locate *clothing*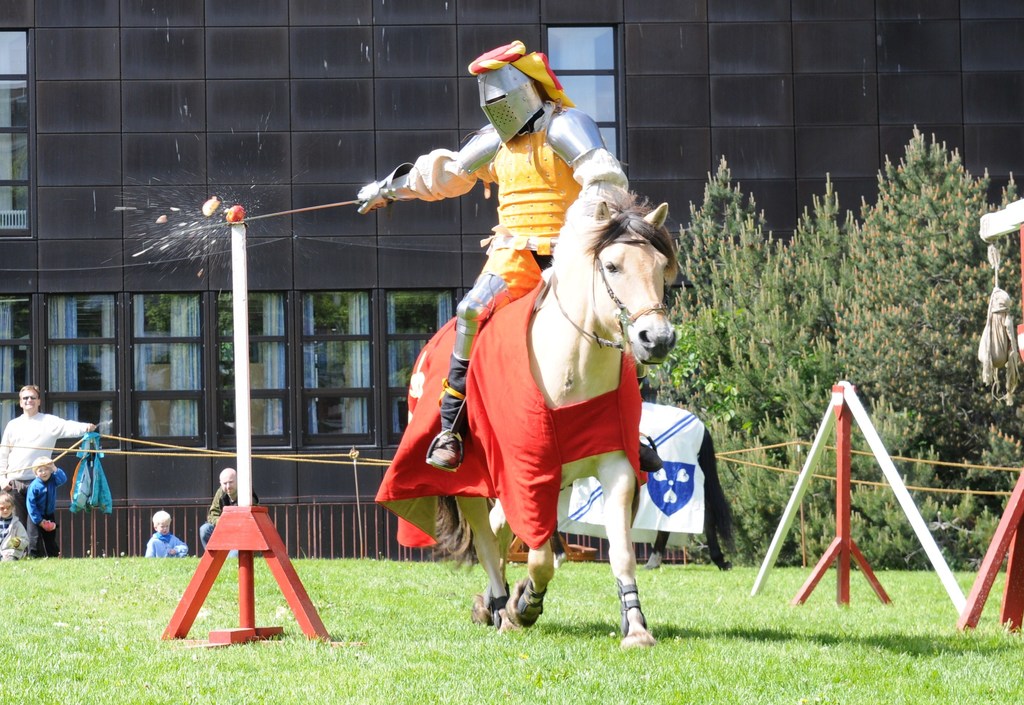
(0,409,87,522)
